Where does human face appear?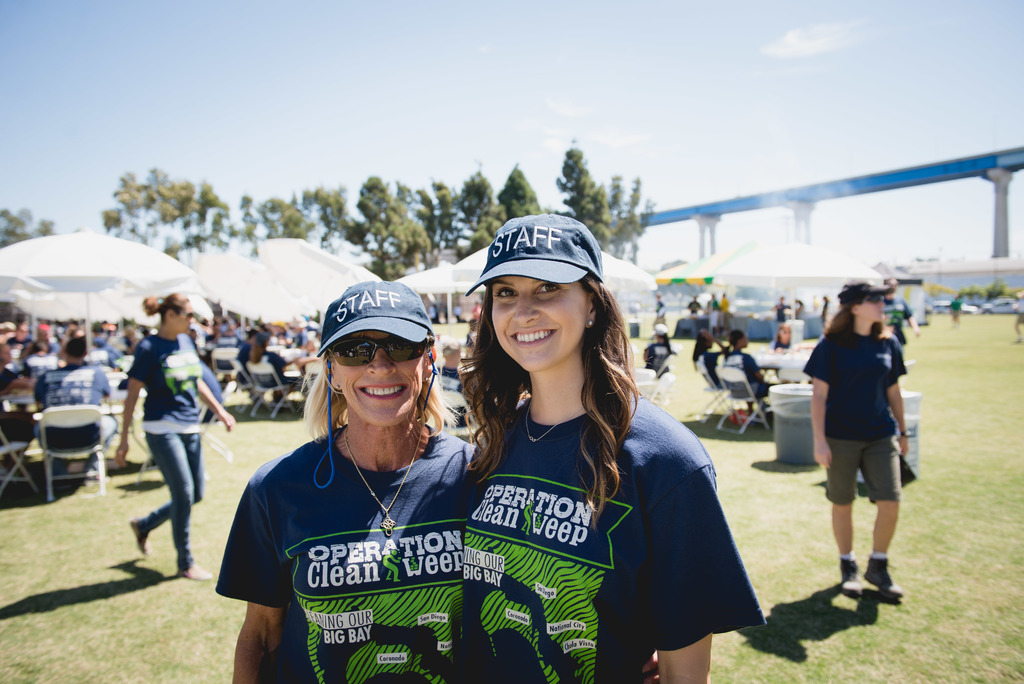
Appears at 337:332:428:428.
